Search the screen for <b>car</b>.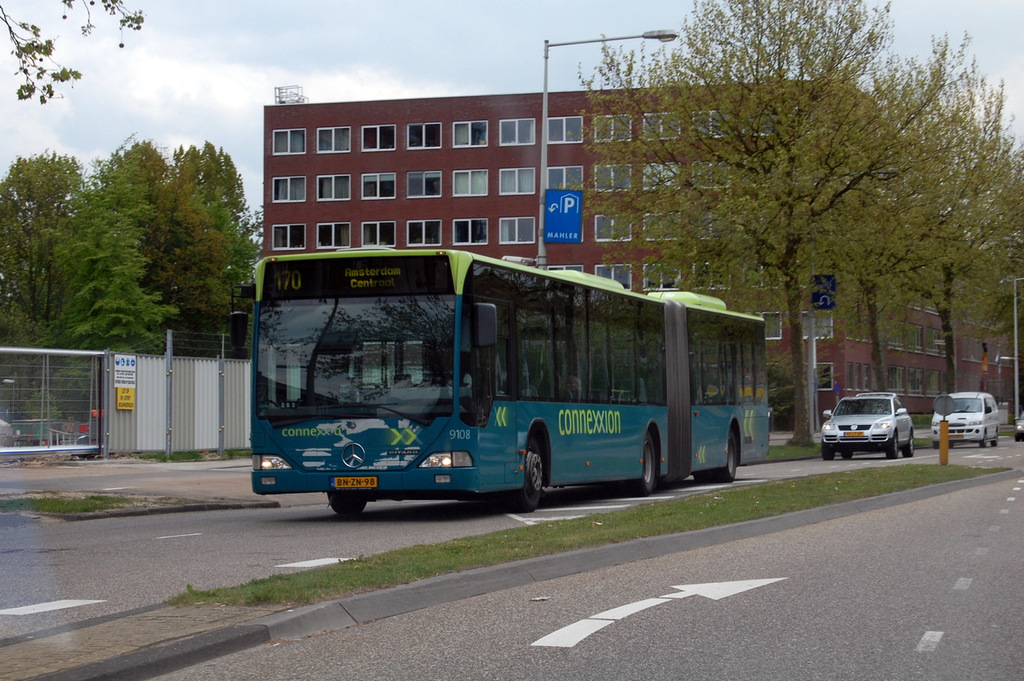
Found at crop(822, 393, 912, 458).
